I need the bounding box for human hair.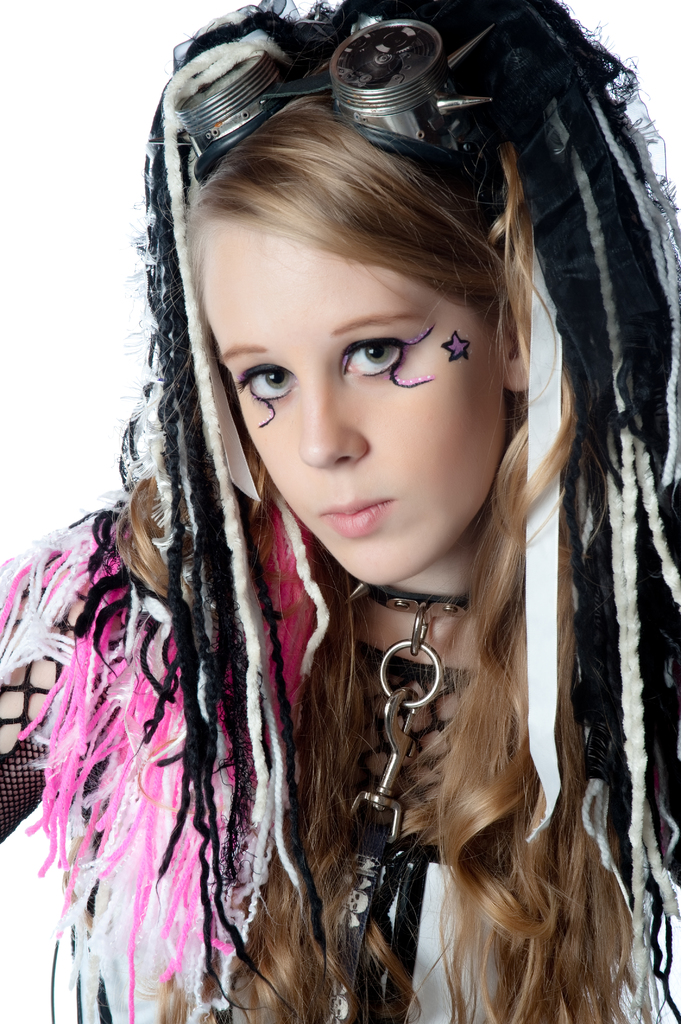
Here it is: [left=63, top=0, right=680, bottom=1023].
